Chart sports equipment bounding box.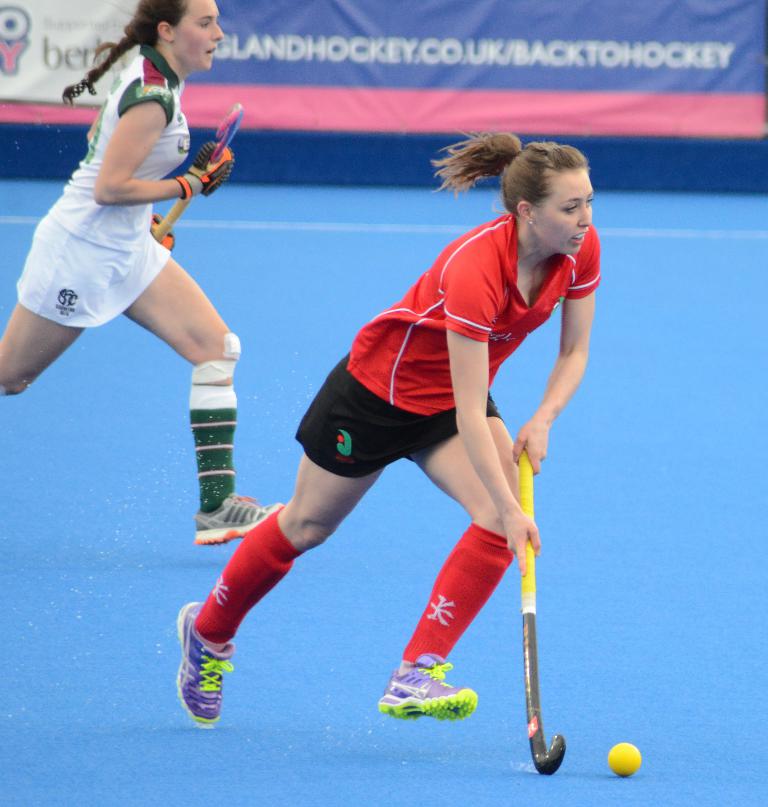
Charted: [609, 739, 644, 779].
